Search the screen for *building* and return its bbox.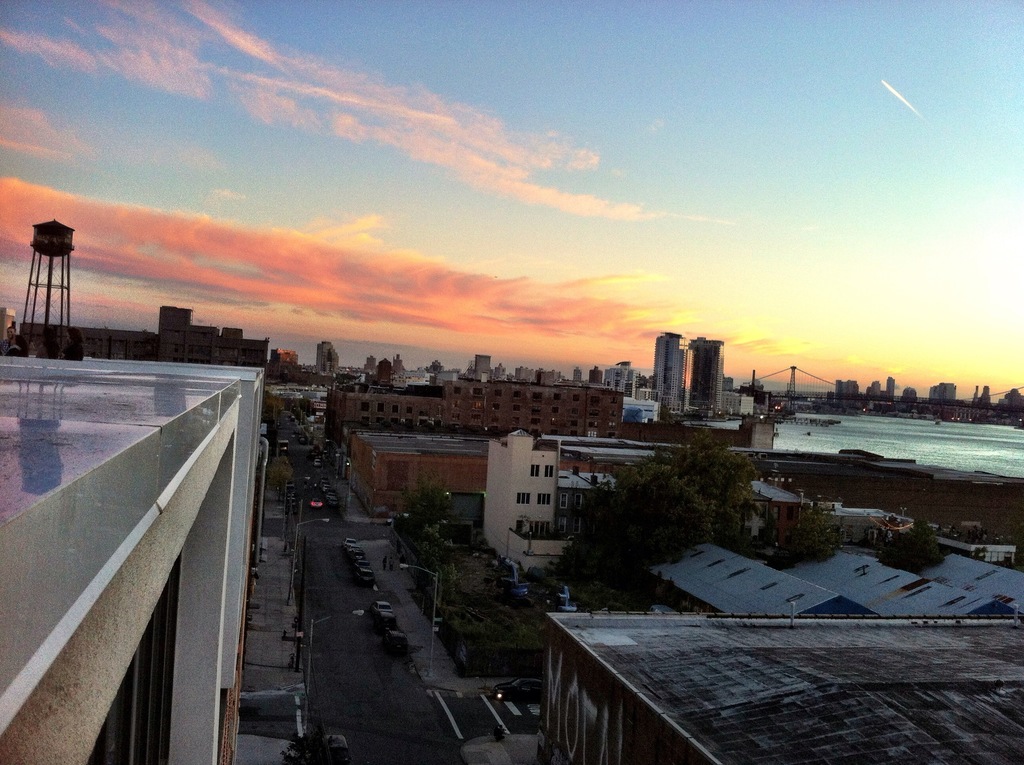
Found: [328, 374, 624, 447].
